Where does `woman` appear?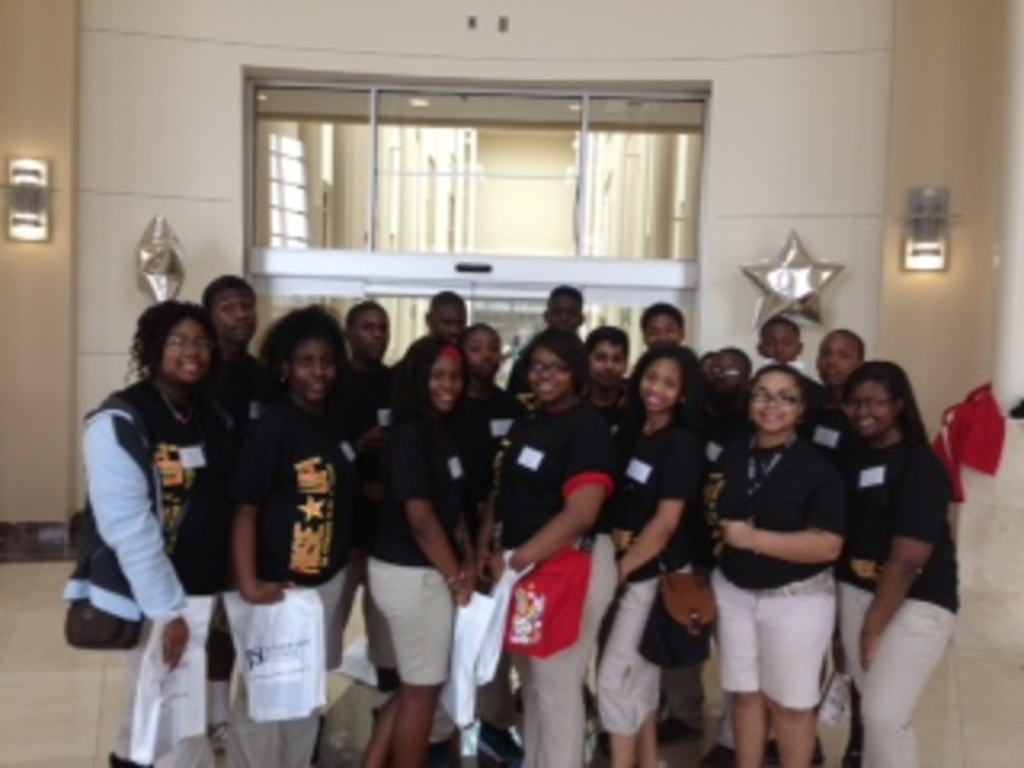
Appears at box(826, 320, 970, 755).
